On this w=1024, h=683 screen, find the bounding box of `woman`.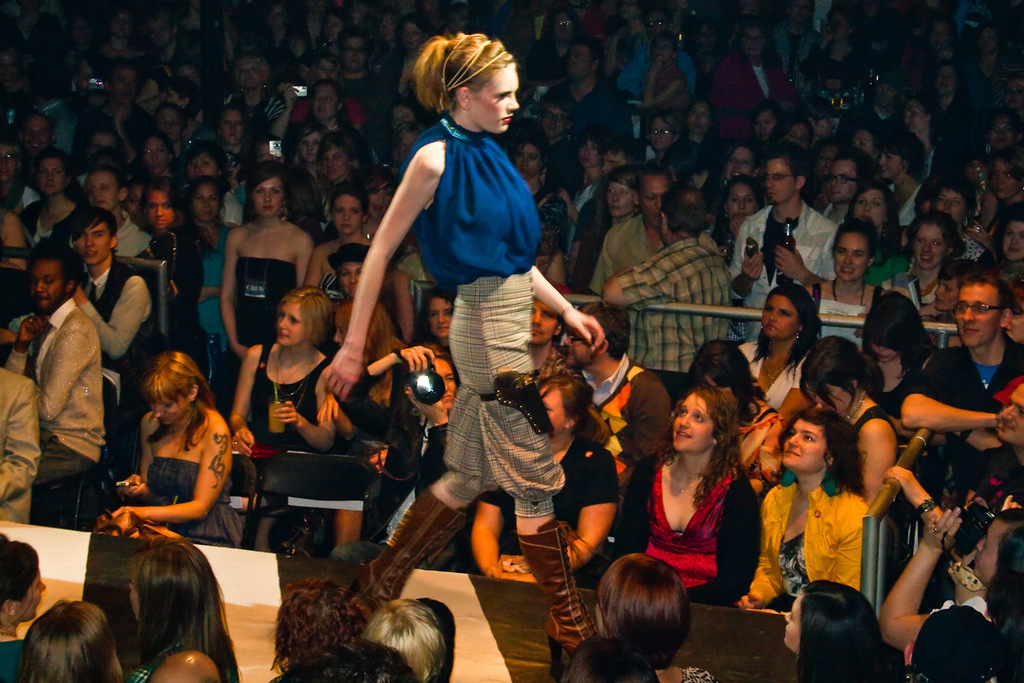
Bounding box: <region>796, 225, 917, 342</region>.
